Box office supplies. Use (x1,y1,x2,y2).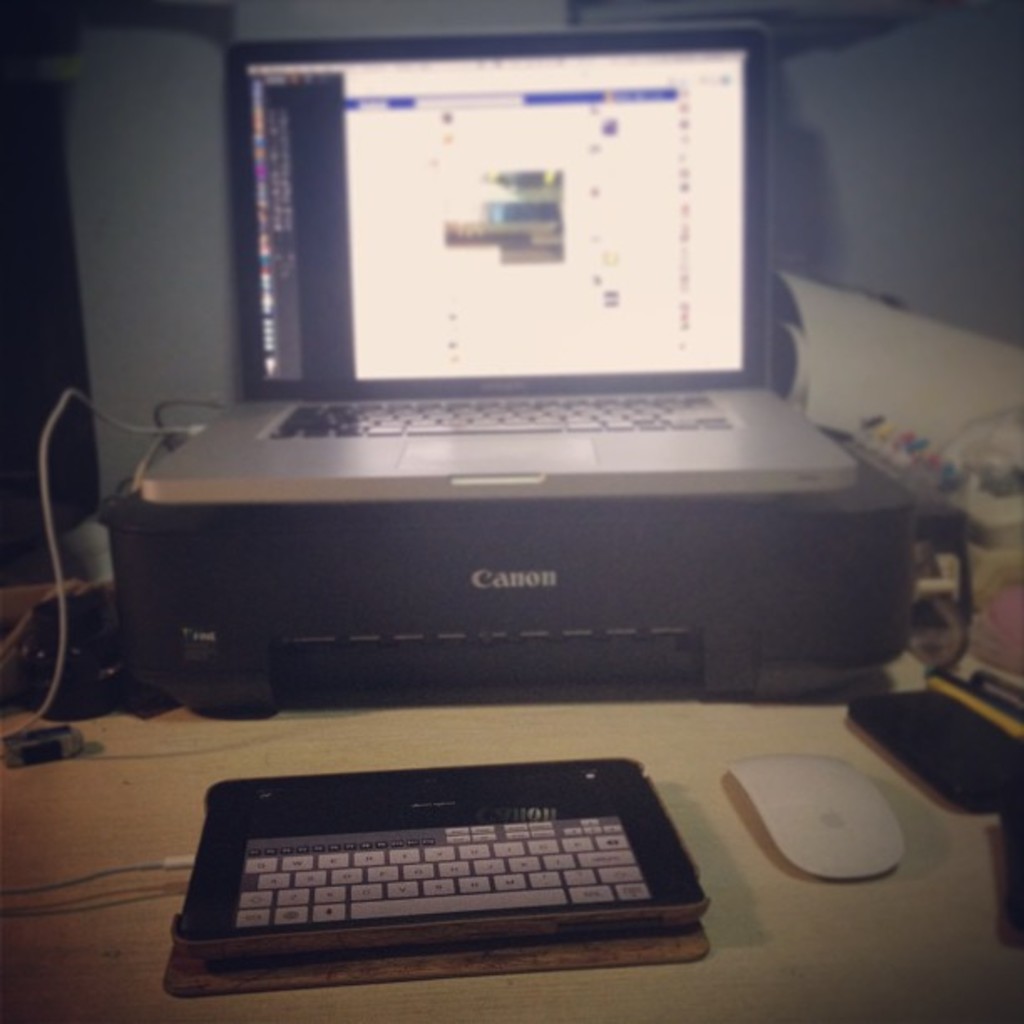
(159,763,728,994).
